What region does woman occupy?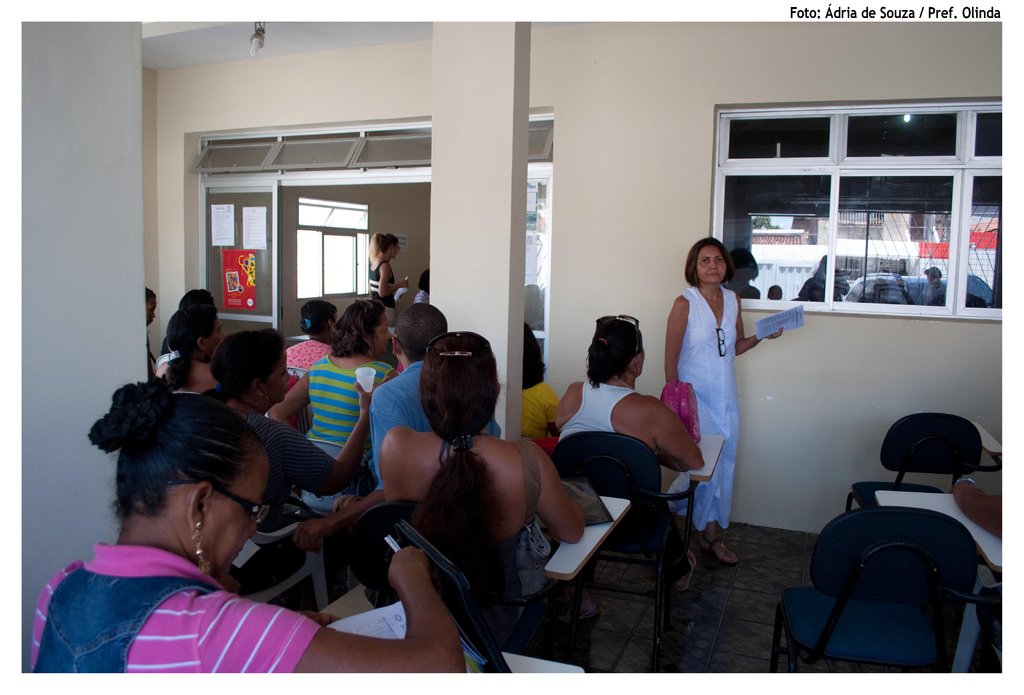
bbox(163, 304, 227, 395).
